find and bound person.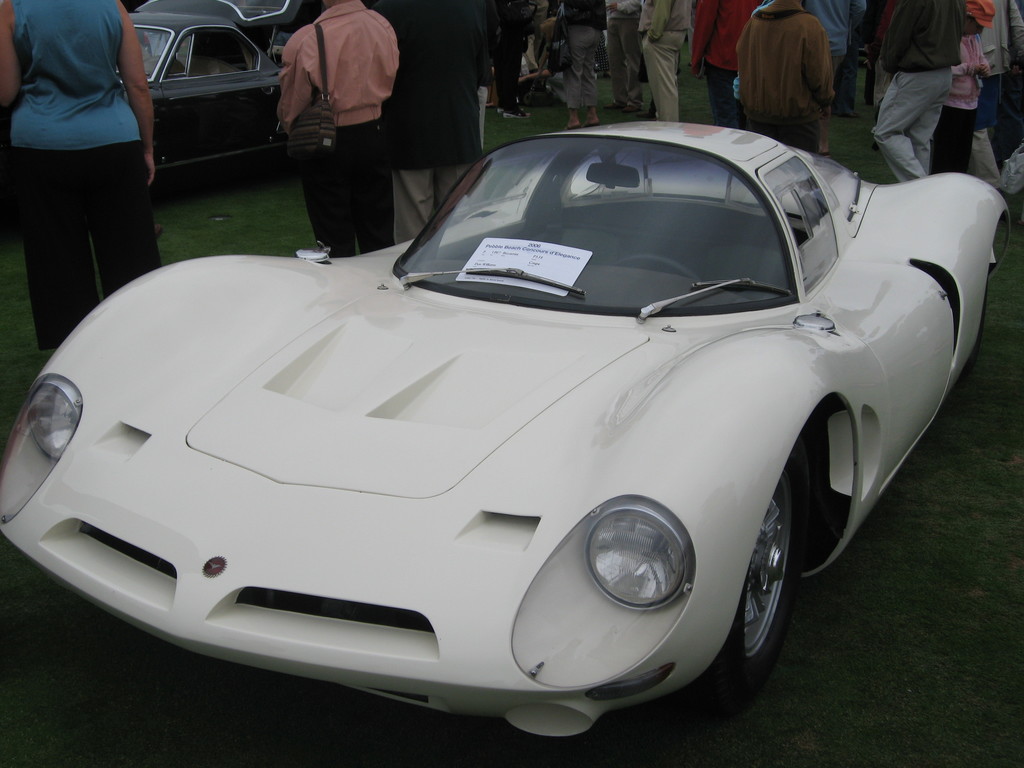
Bound: bbox=(977, 0, 1023, 132).
